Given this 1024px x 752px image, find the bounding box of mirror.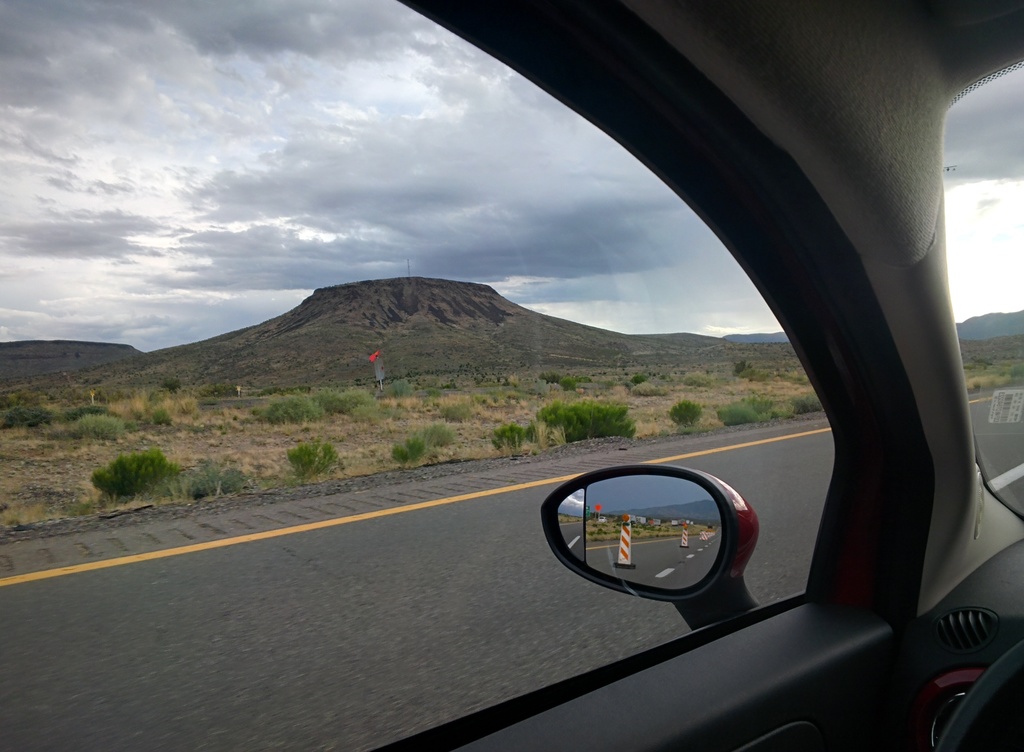
[550, 473, 723, 590].
